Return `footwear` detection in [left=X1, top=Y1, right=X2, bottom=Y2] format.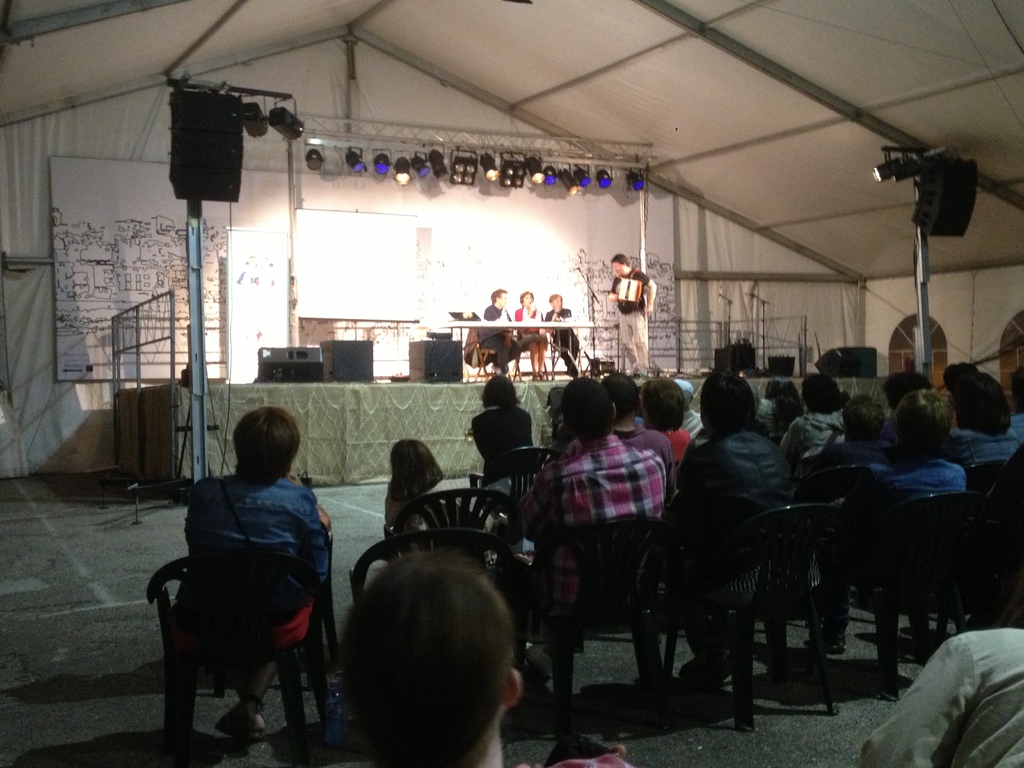
[left=234, top=701, right=272, bottom=739].
